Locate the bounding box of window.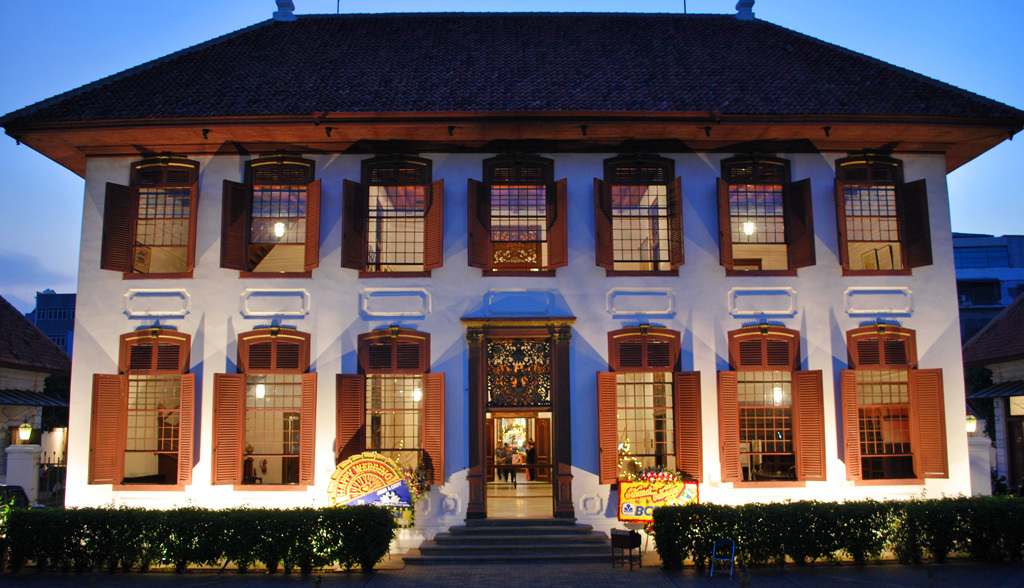
Bounding box: (99, 152, 199, 281).
